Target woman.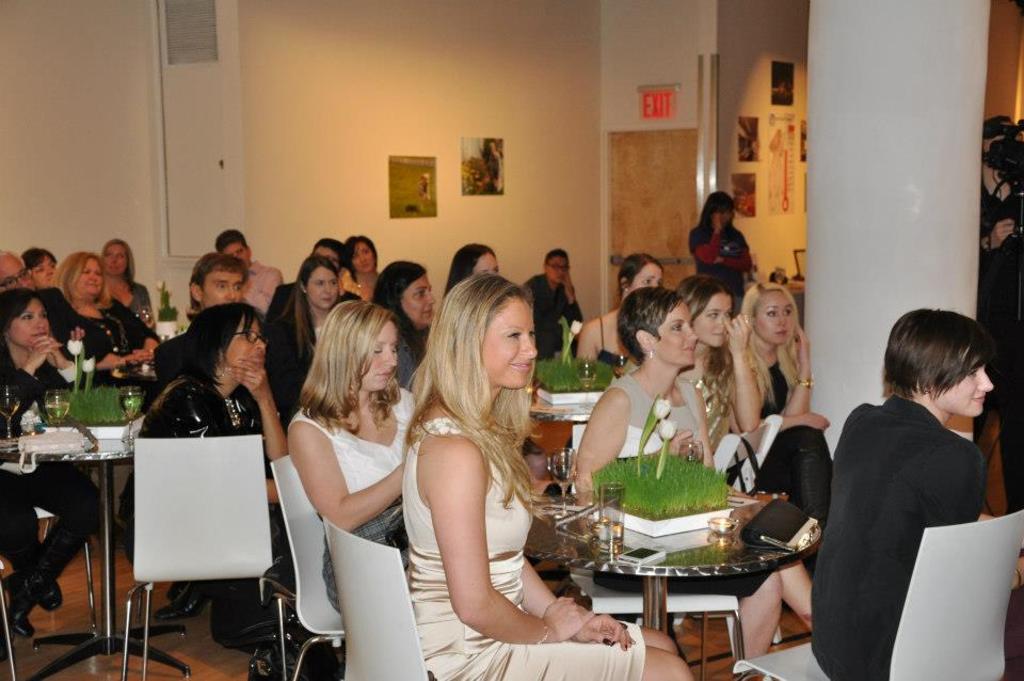
Target region: (524, 250, 590, 354).
